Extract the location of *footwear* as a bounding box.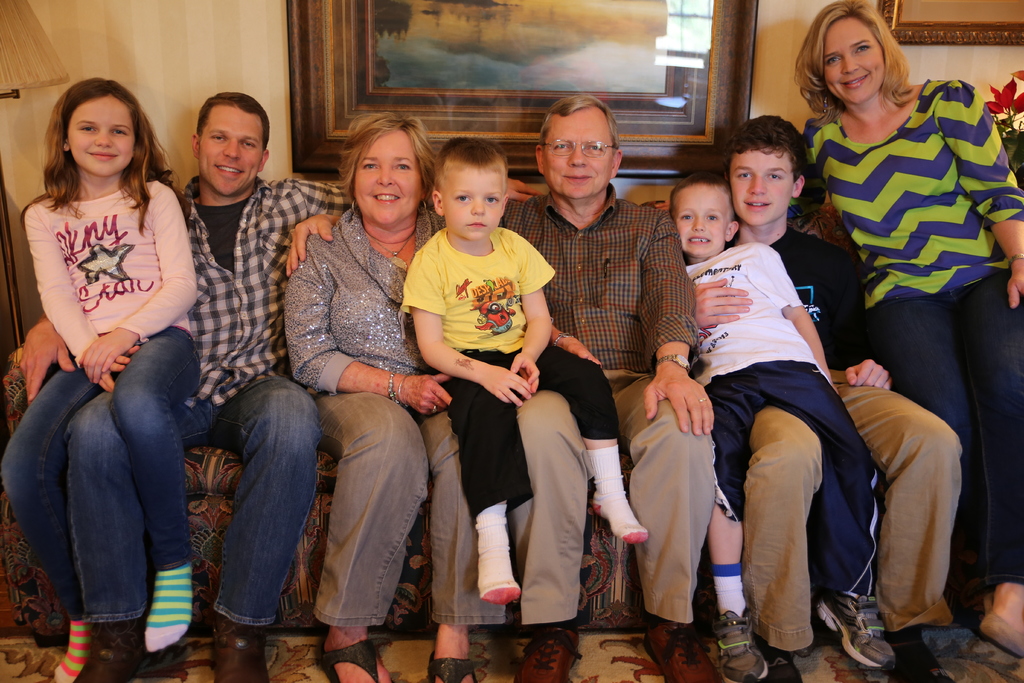
[left=514, top=625, right=582, bottom=682].
